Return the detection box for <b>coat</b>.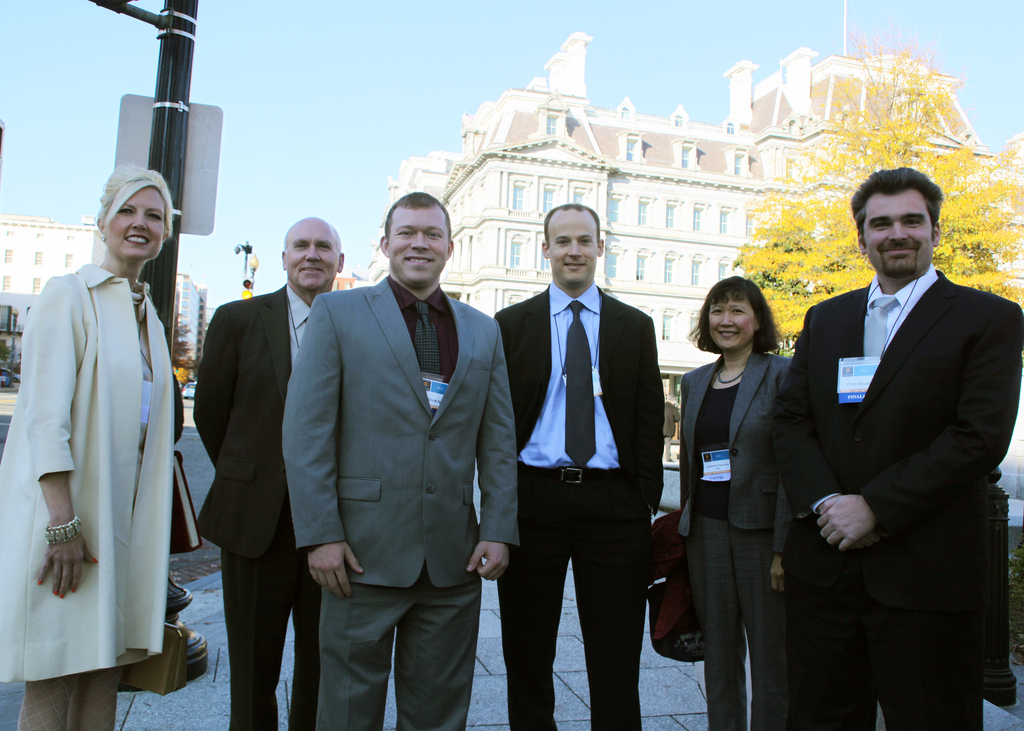
box(193, 290, 336, 558).
